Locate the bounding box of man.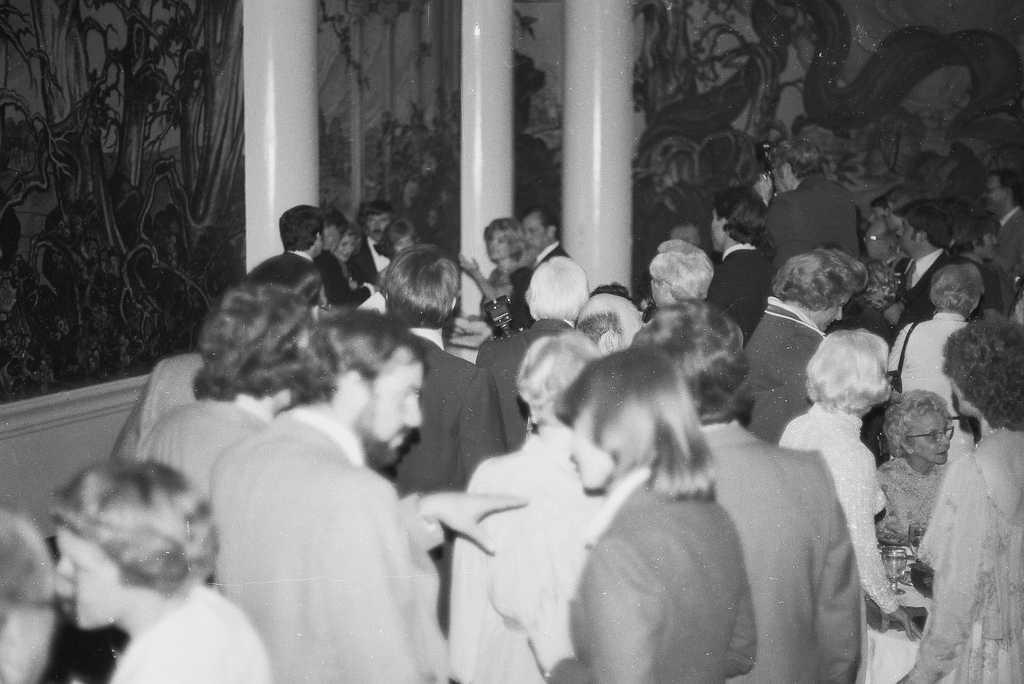
Bounding box: {"x1": 249, "y1": 202, "x2": 326, "y2": 276}.
